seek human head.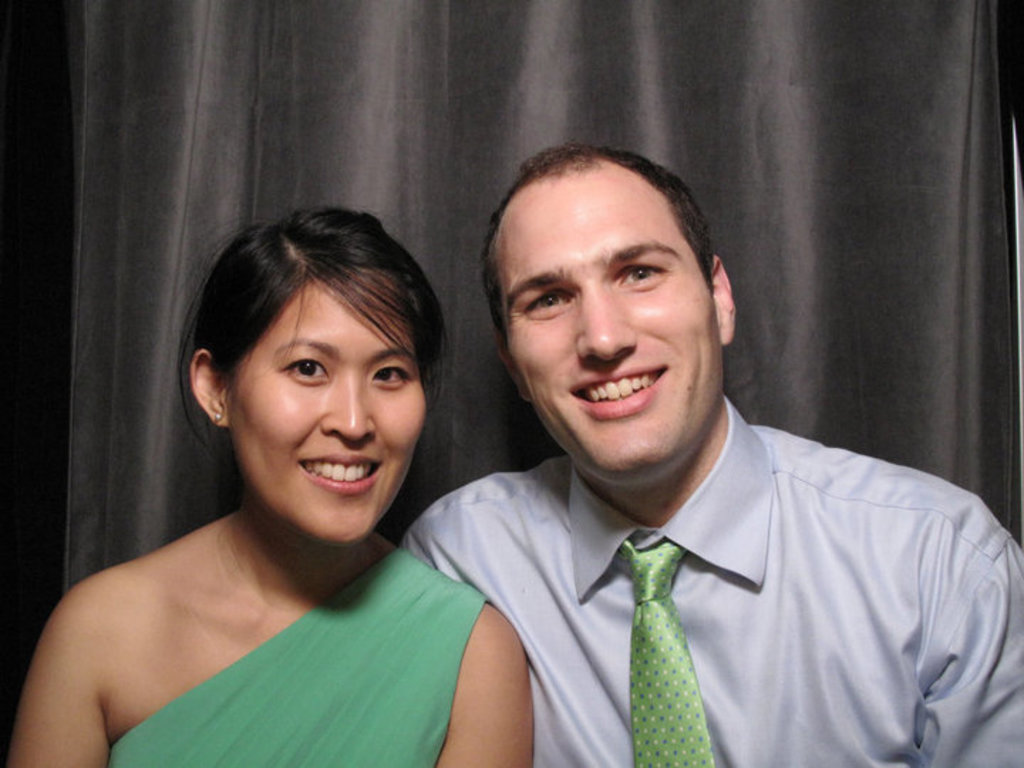
x1=478 y1=146 x2=737 y2=486.
